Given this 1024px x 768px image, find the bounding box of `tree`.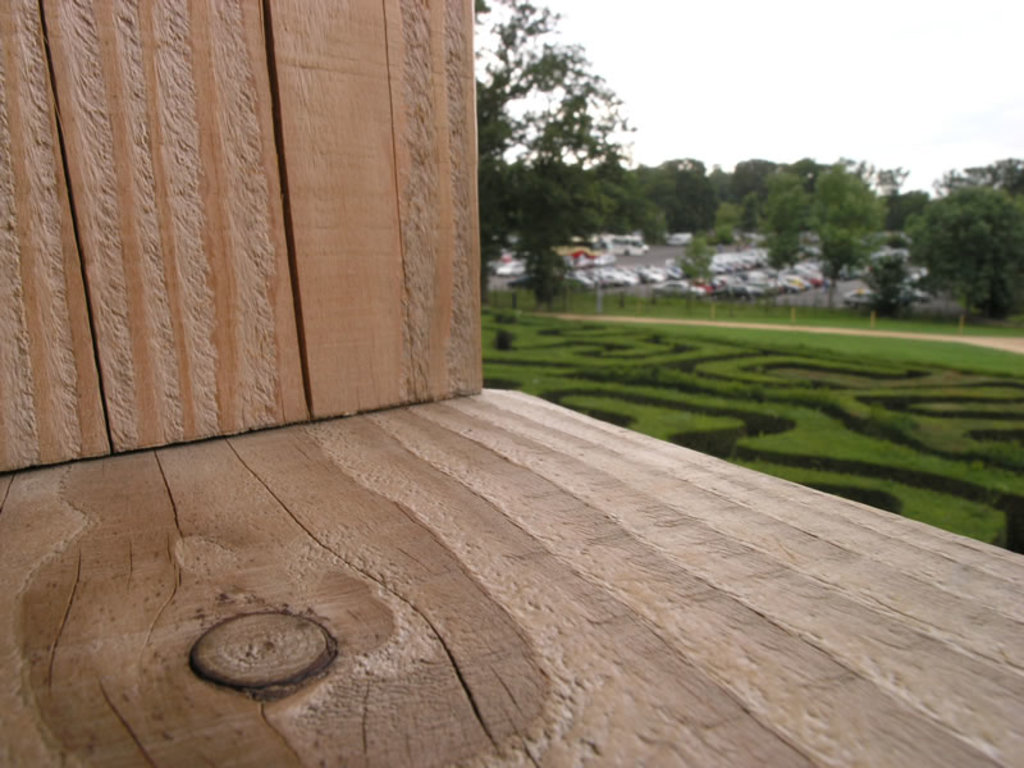
820:223:873:307.
